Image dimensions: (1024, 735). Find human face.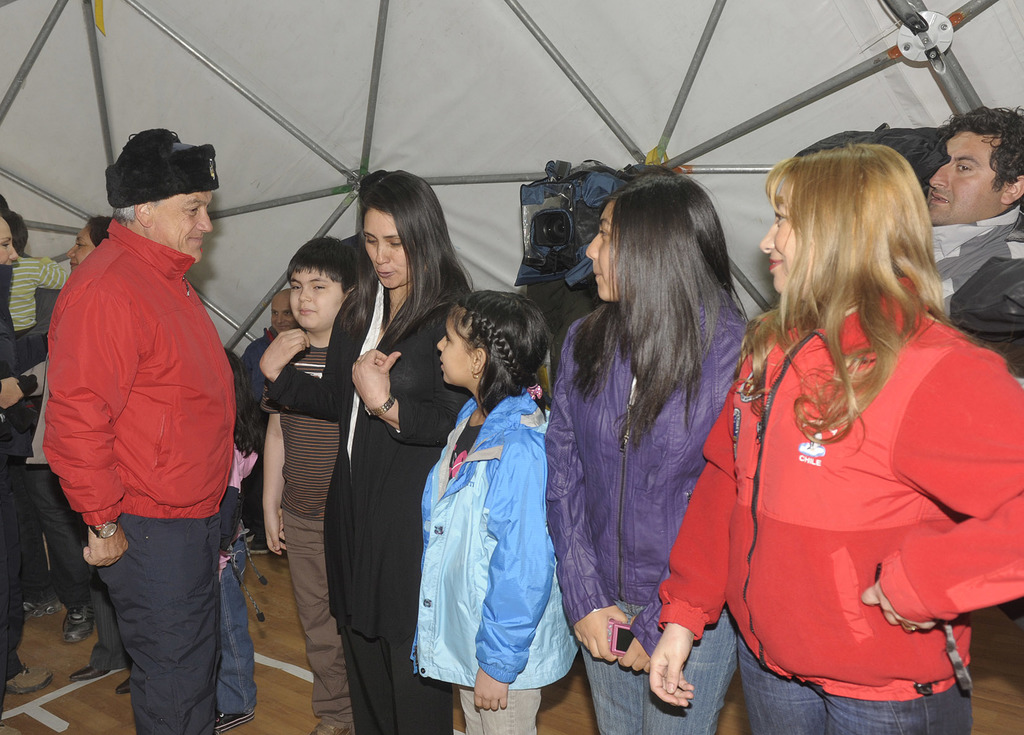
<box>149,193,212,262</box>.
